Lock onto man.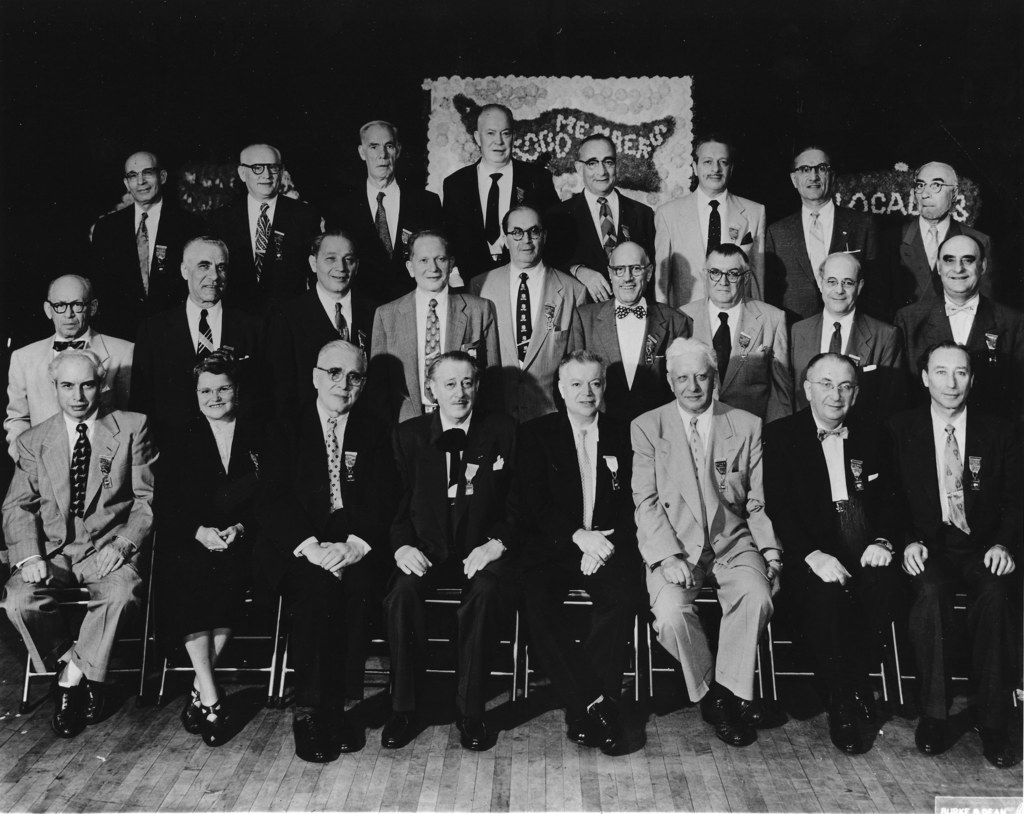
Locked: <box>632,322,784,752</box>.
